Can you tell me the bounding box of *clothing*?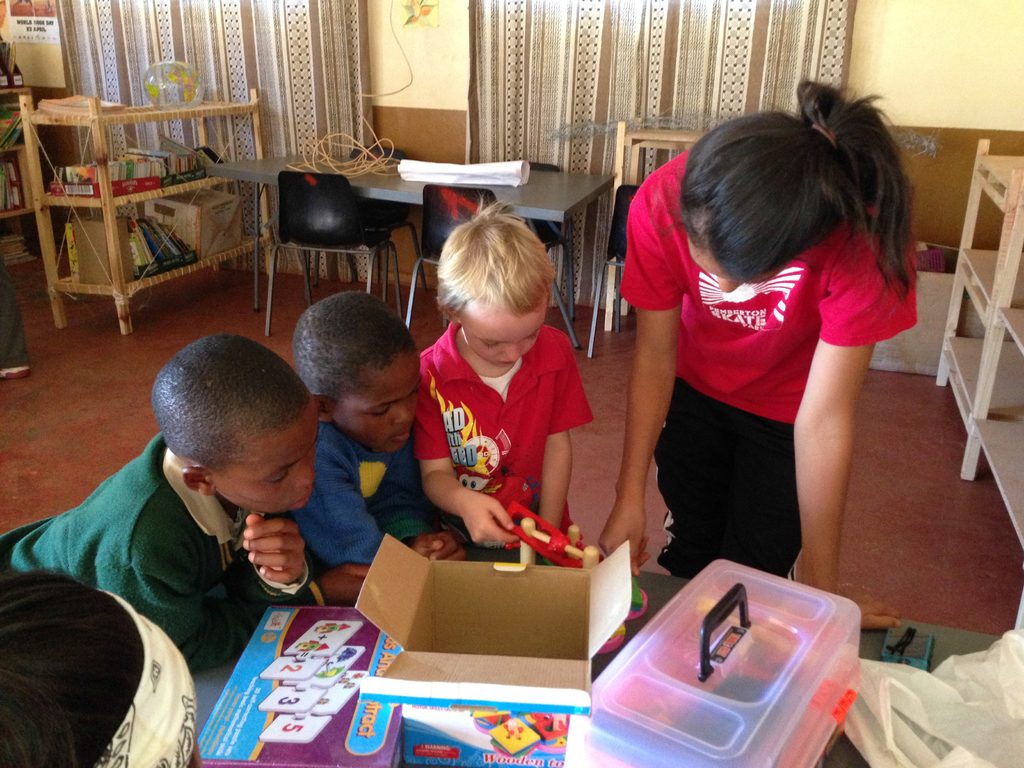
bbox=[0, 433, 334, 680].
